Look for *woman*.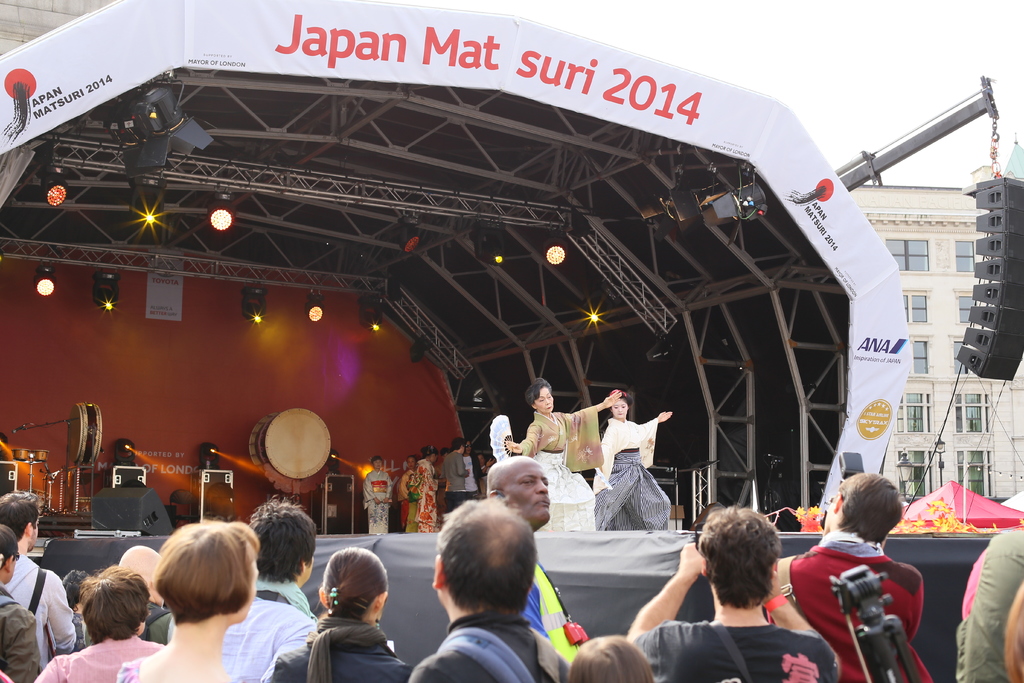
Found: left=359, top=458, right=394, bottom=539.
